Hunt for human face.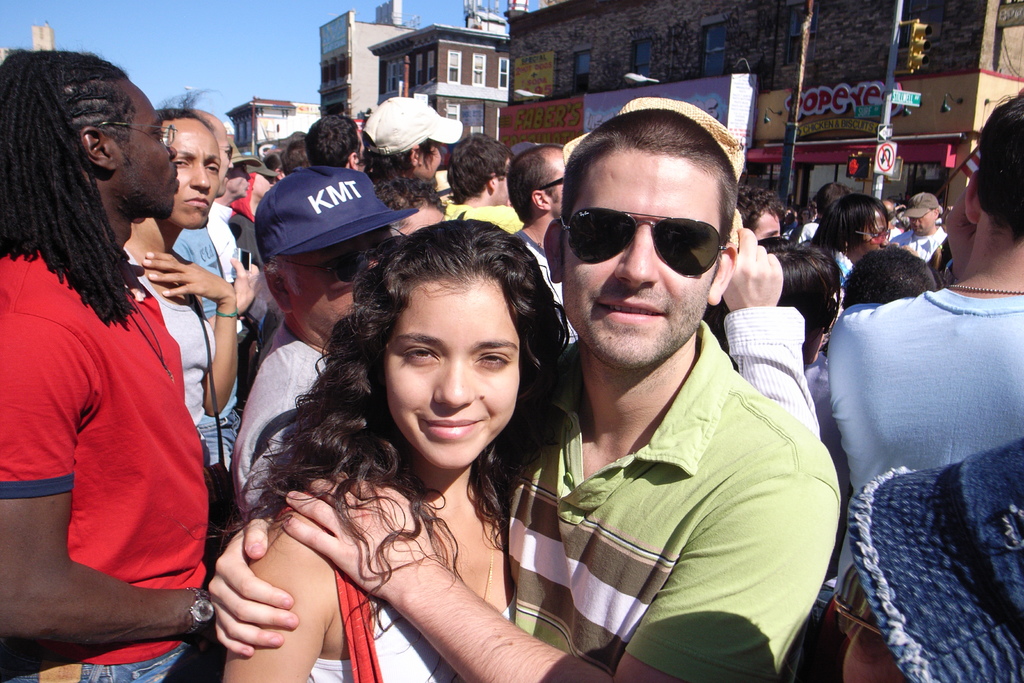
Hunted down at left=115, top=77, right=182, bottom=220.
